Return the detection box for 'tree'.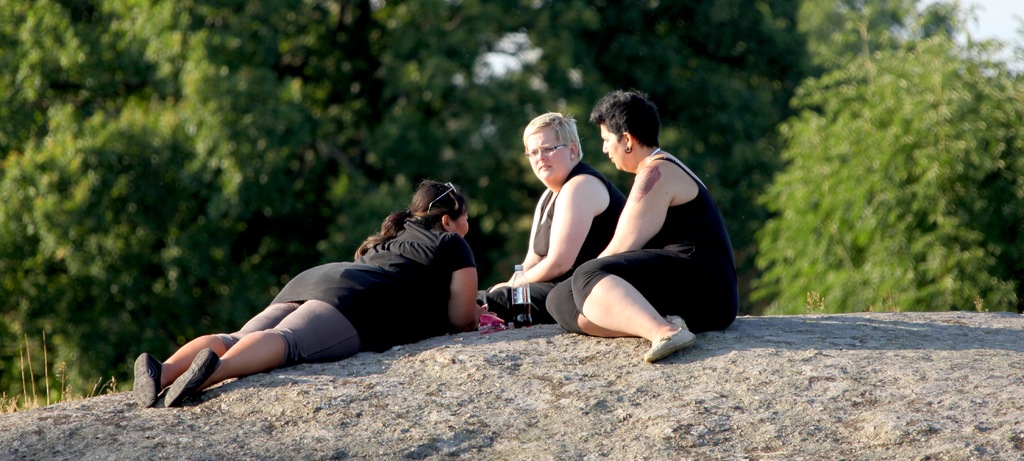
l=750, t=0, r=1021, b=323.
